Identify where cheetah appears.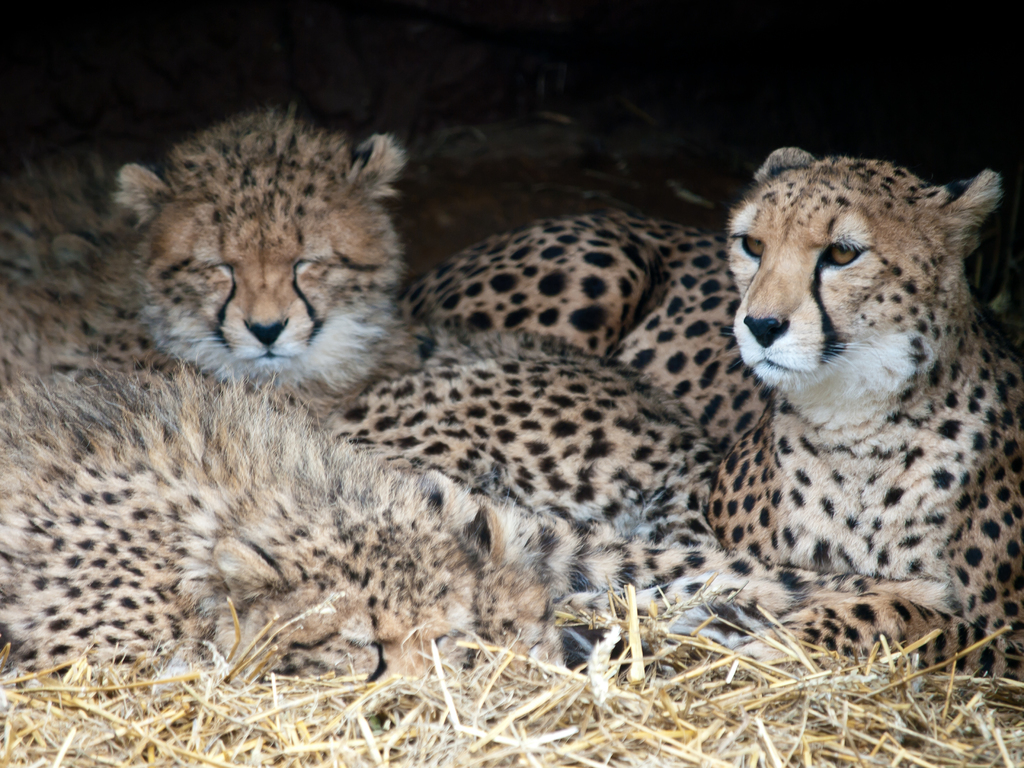
Appears at pyautogui.locateOnScreen(102, 94, 953, 611).
